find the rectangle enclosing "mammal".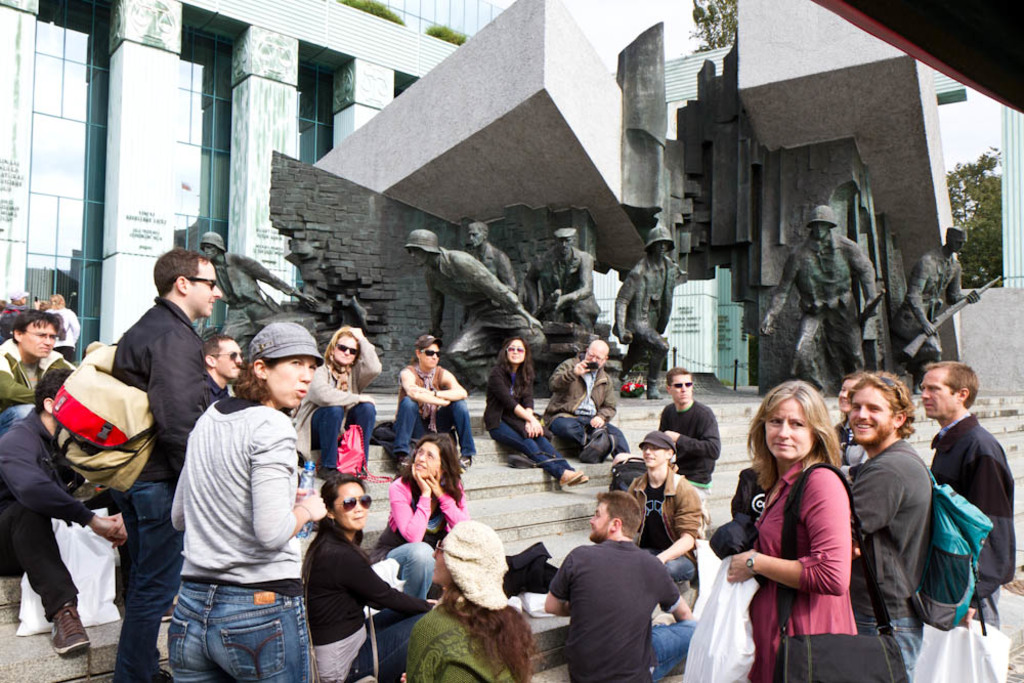
(x1=759, y1=199, x2=886, y2=391).
